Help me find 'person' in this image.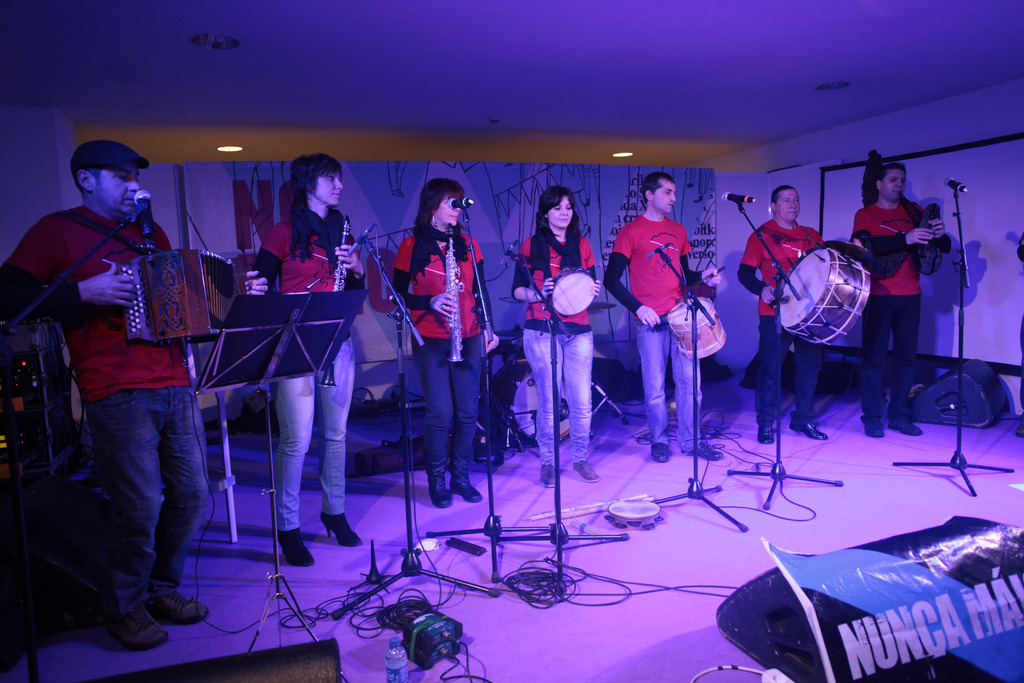
Found it: pyautogui.locateOnScreen(506, 187, 605, 488).
